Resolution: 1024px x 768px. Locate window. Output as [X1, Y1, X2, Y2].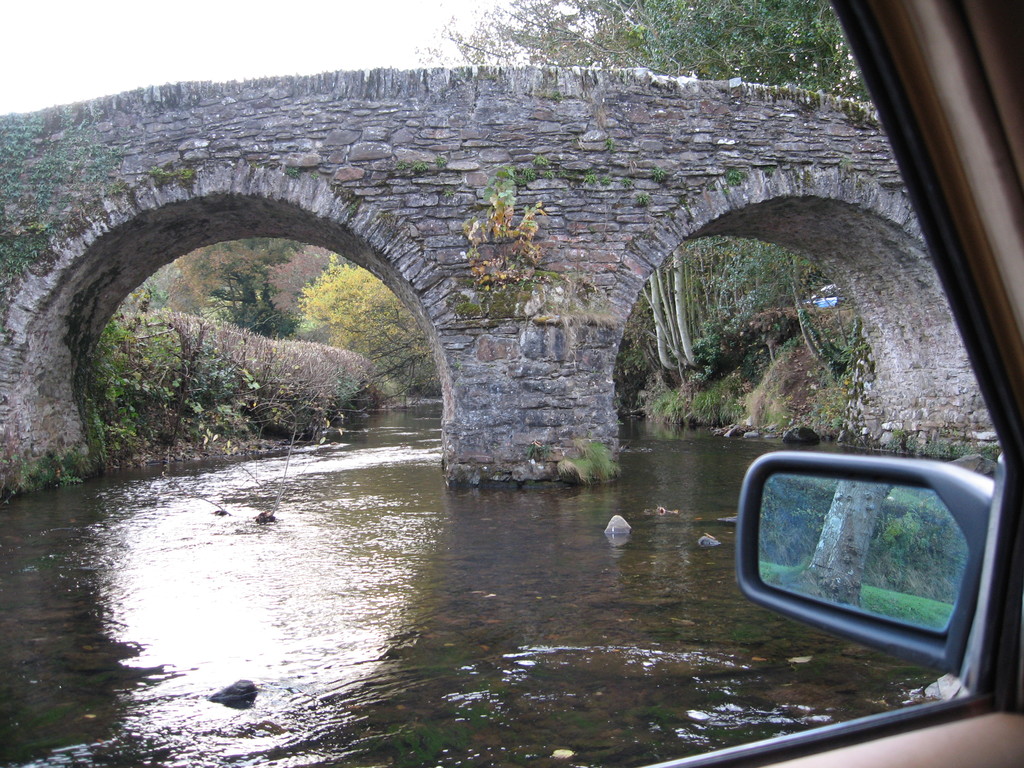
[751, 376, 1012, 694].
